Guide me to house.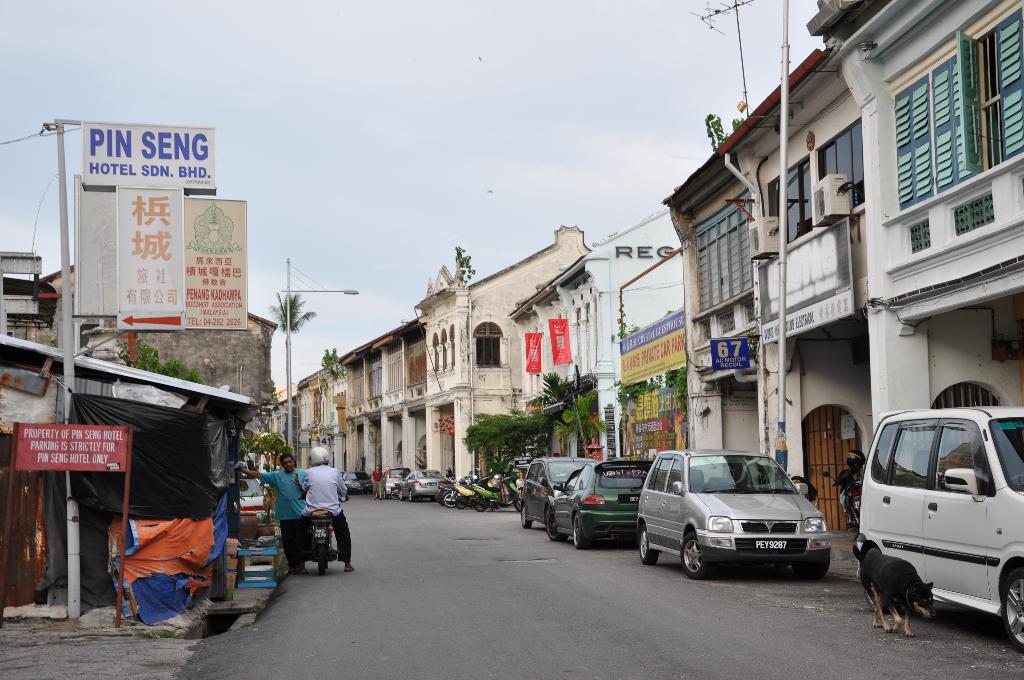
Guidance: select_region(555, 196, 687, 460).
